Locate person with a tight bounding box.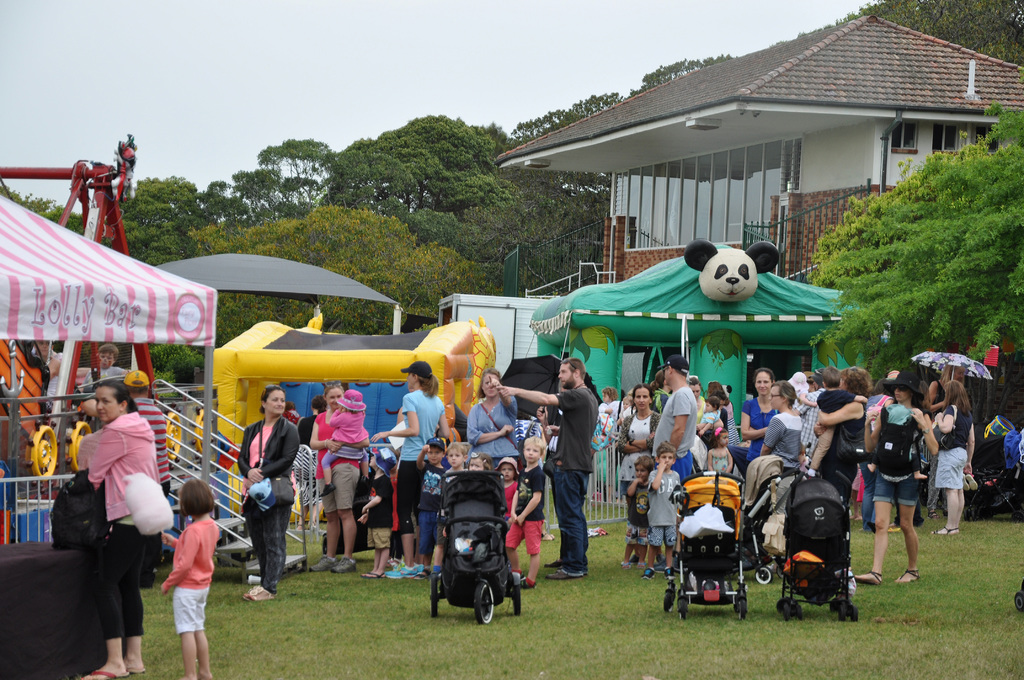
(left=460, top=453, right=493, bottom=470).
